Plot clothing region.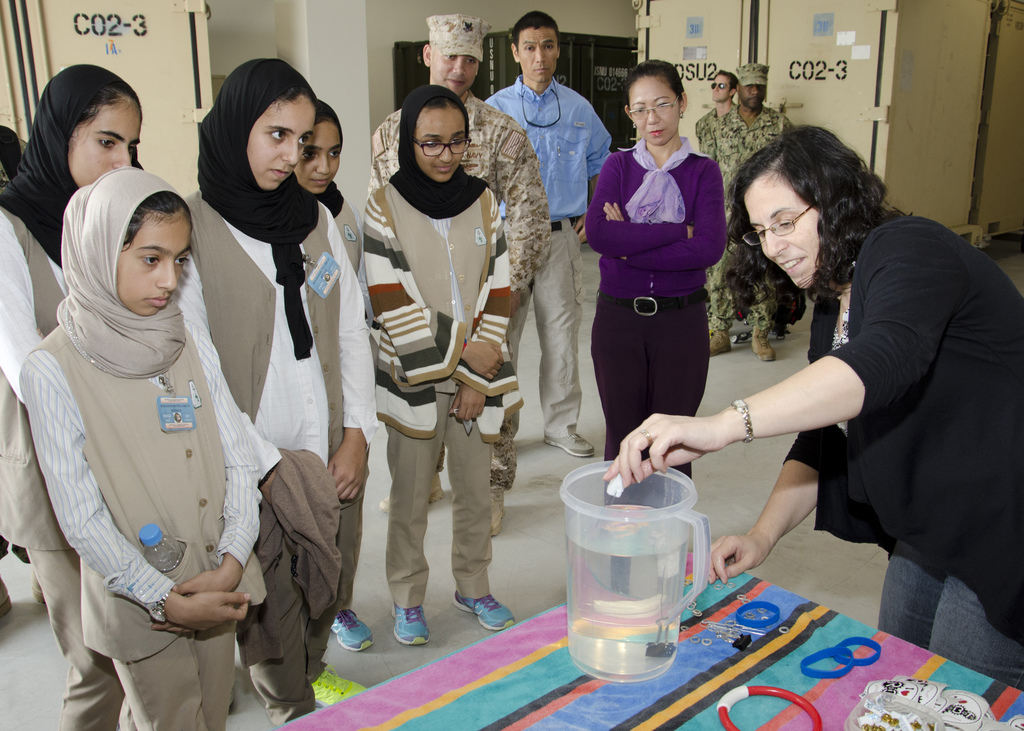
Plotted at <box>28,200,282,696</box>.
